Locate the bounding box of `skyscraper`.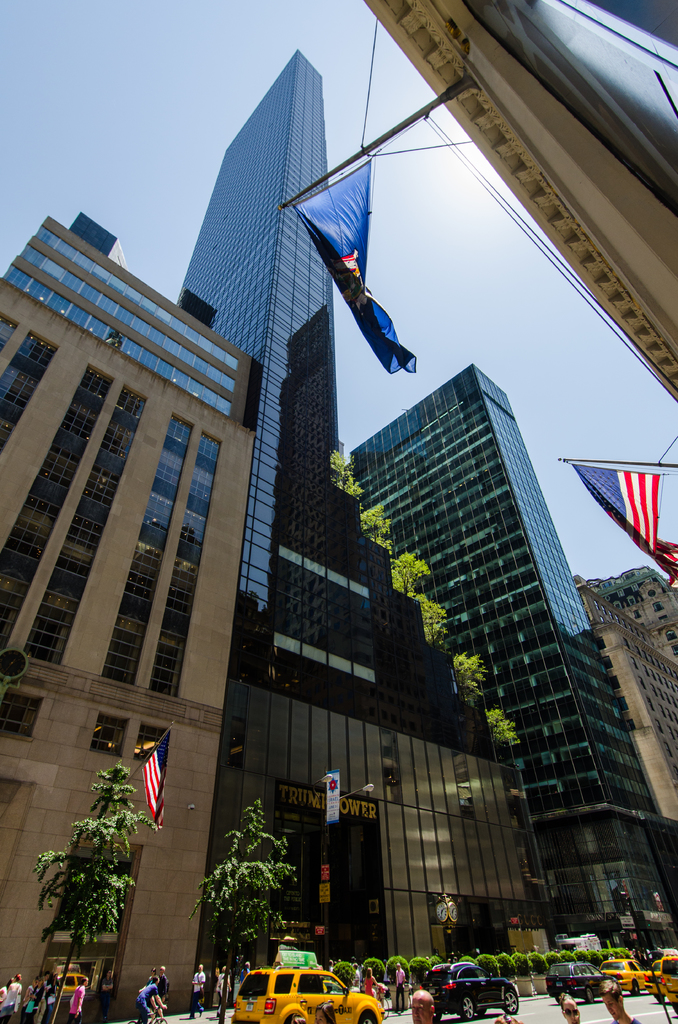
Bounding box: [358,365,677,942].
